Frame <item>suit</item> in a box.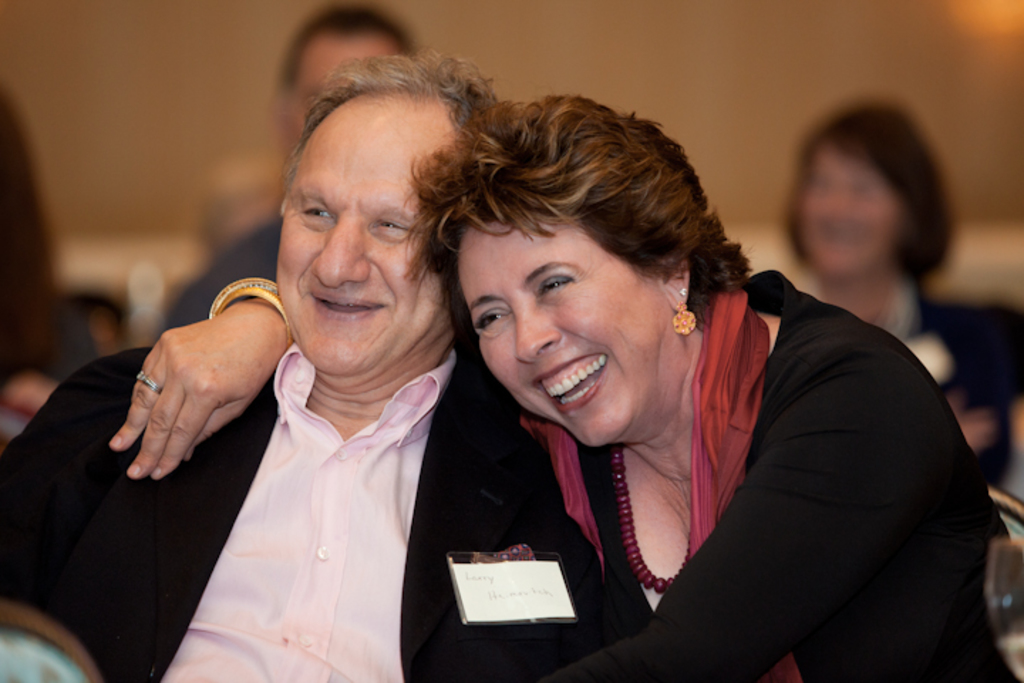
Rect(0, 344, 602, 682).
